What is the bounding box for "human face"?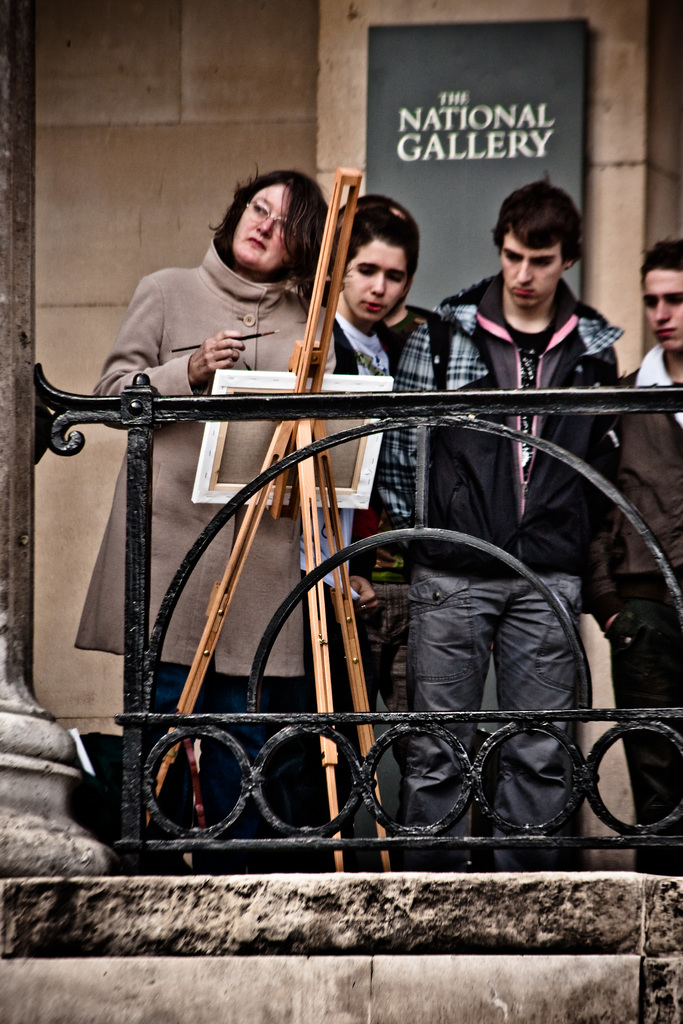
(227,184,292,278).
